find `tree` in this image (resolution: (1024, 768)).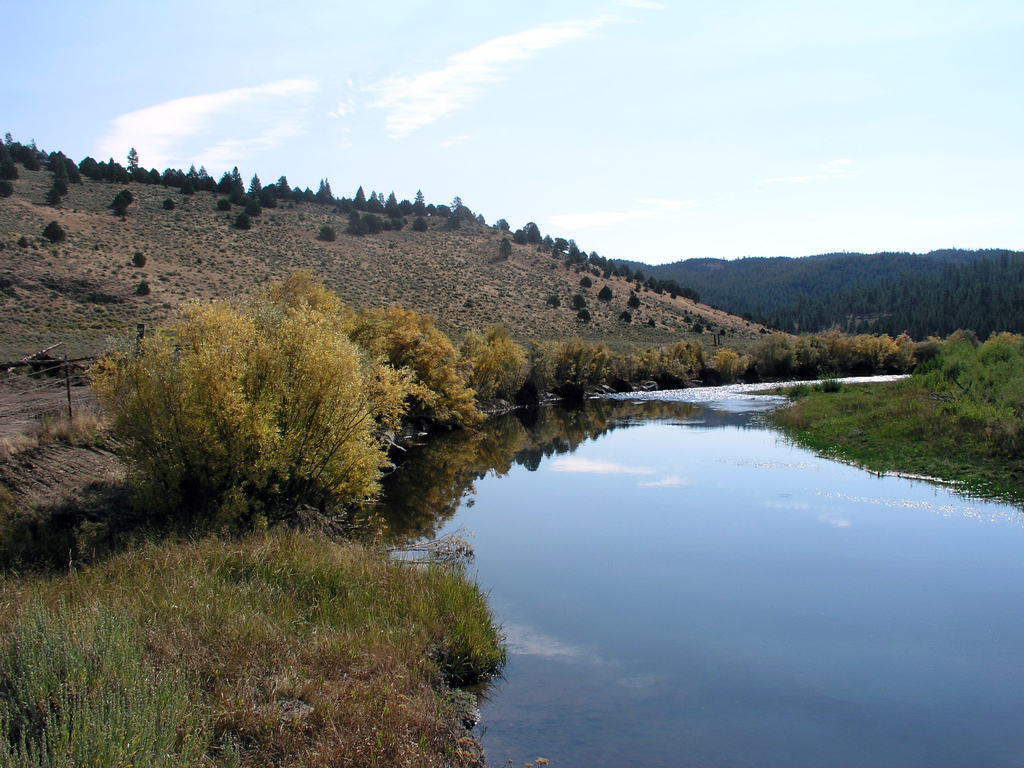
detection(62, 256, 417, 538).
